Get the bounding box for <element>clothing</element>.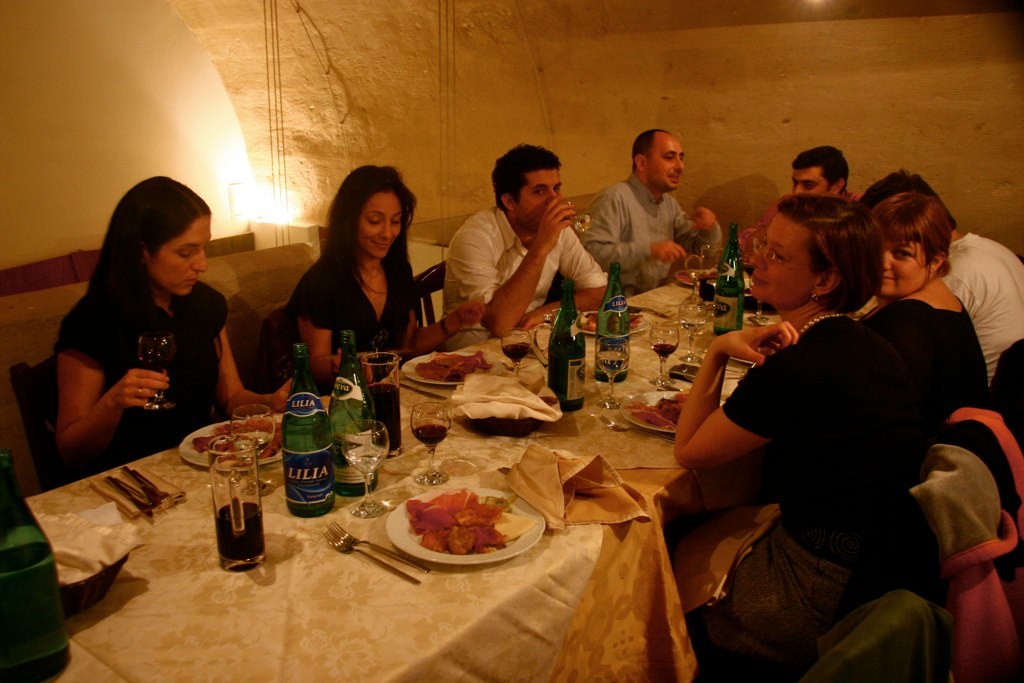
detection(872, 294, 991, 396).
